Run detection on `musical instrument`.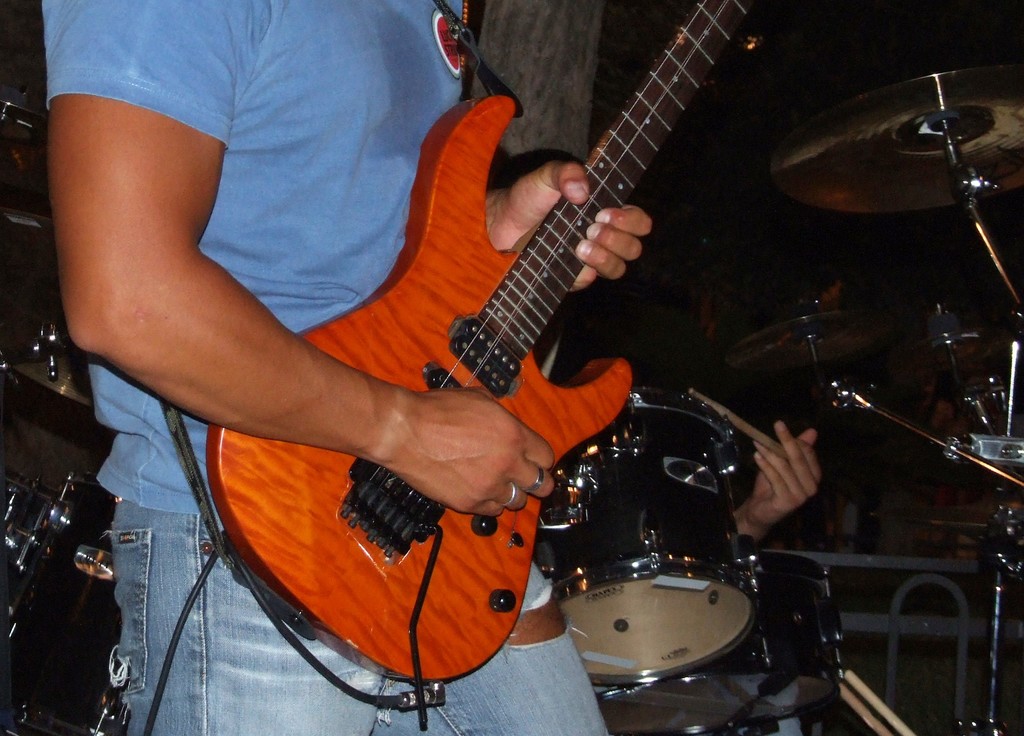
Result: 596/552/848/735.
